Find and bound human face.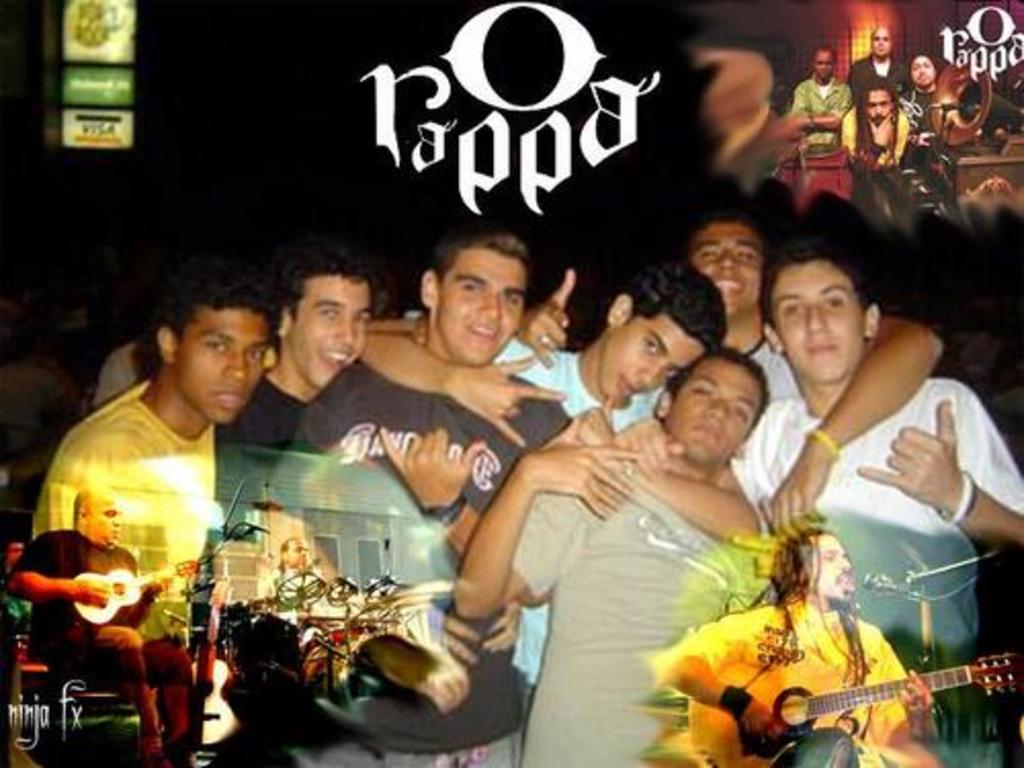
Bound: bbox=(868, 94, 889, 117).
